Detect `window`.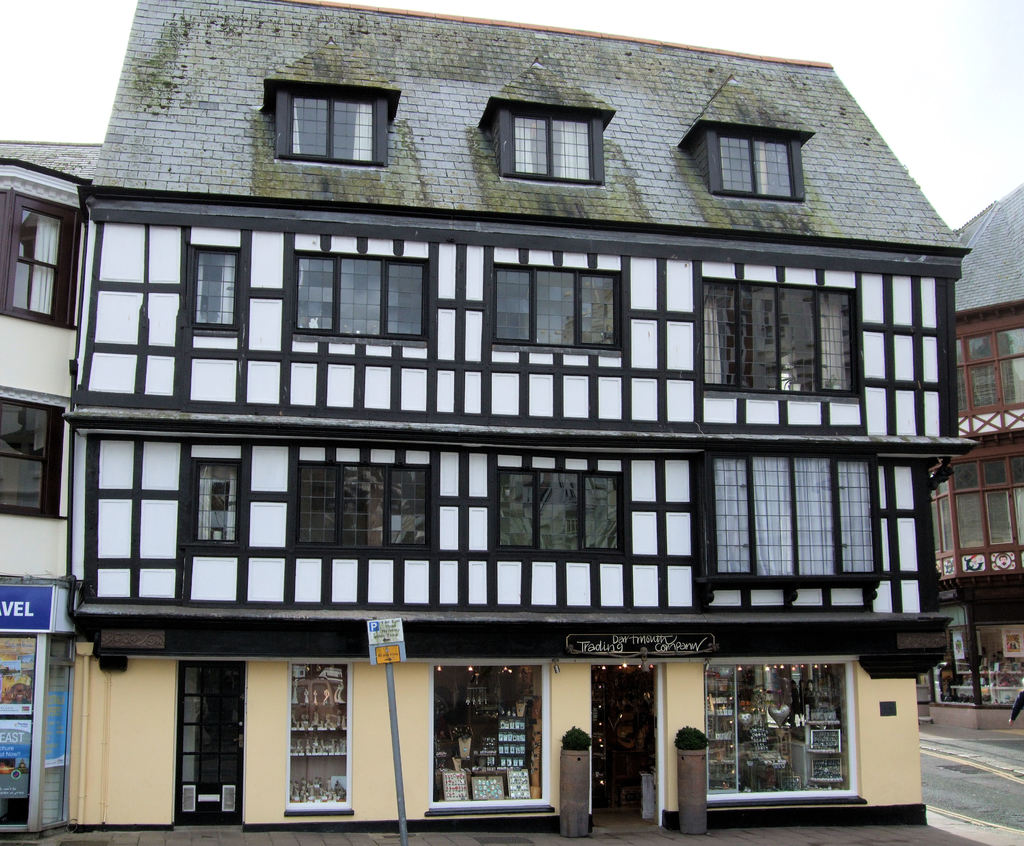
Detected at (left=300, top=463, right=433, bottom=548).
